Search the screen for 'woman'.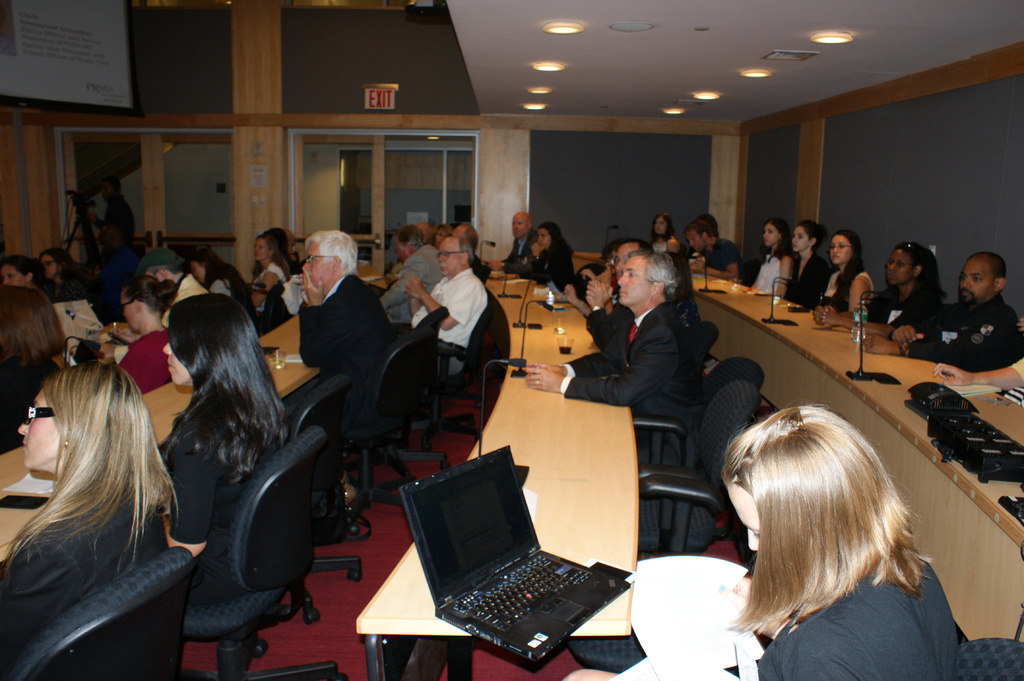
Found at [788,223,838,314].
